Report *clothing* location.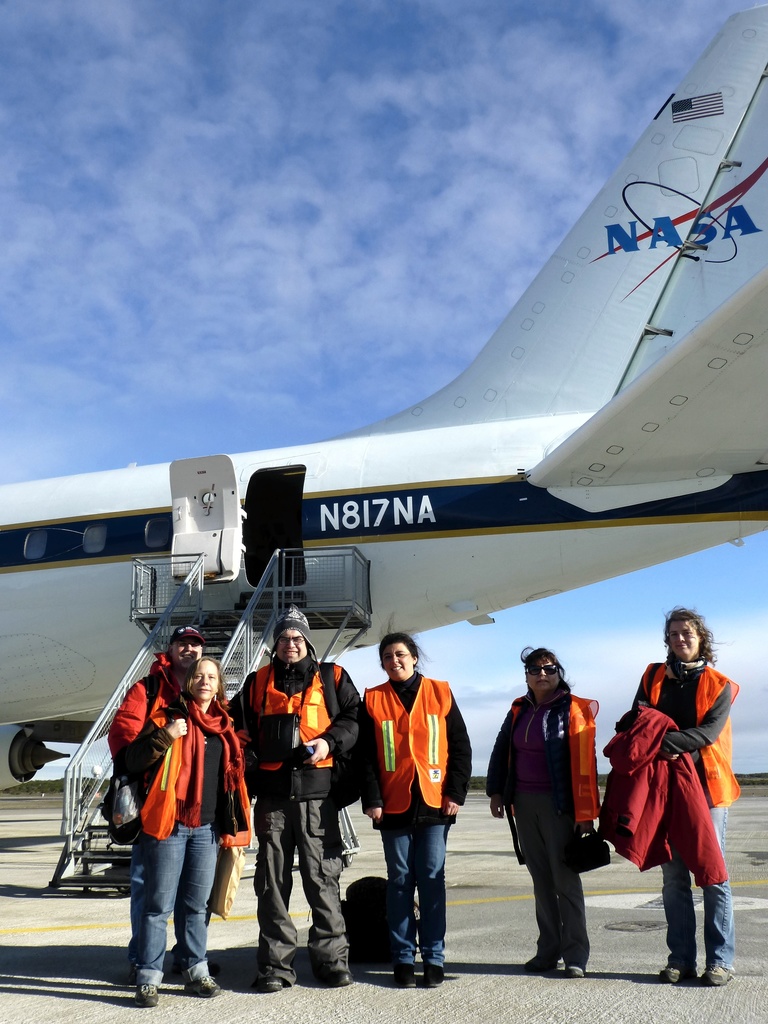
Report: left=484, top=690, right=600, bottom=826.
